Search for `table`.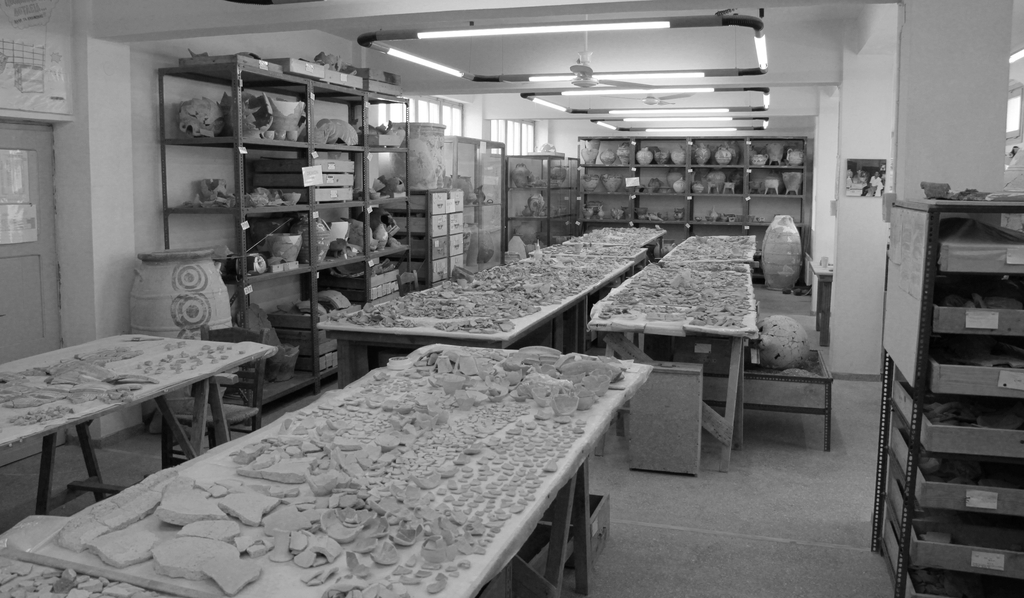
Found at {"left": 664, "top": 235, "right": 755, "bottom": 261}.
